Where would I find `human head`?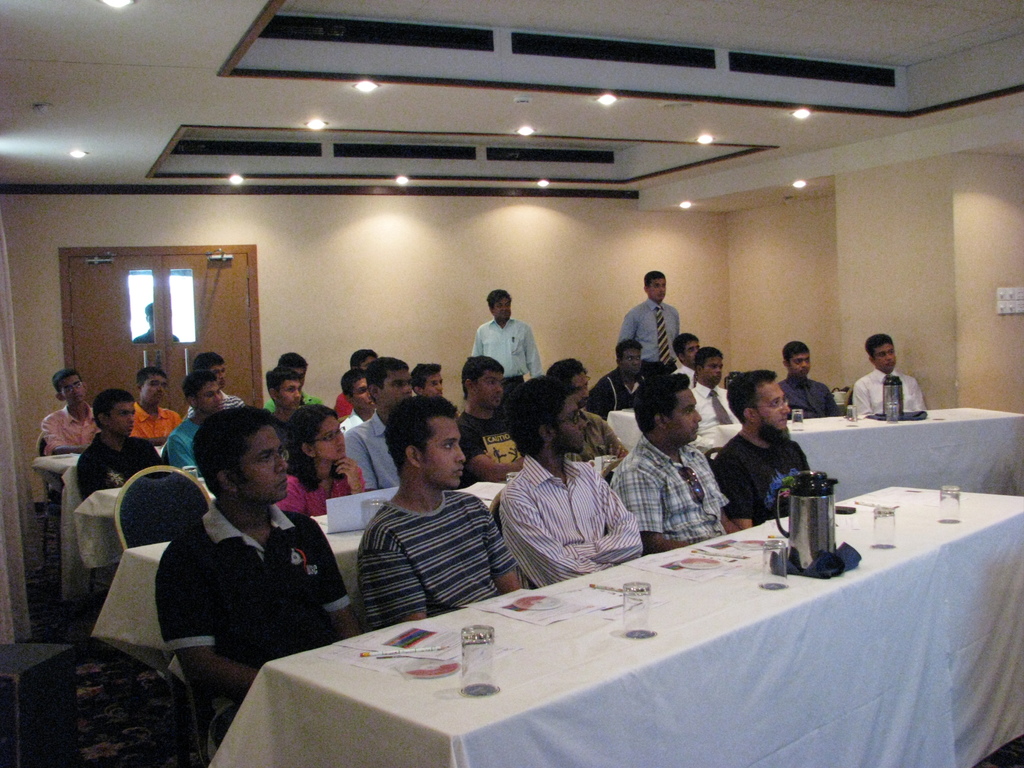
At crop(692, 349, 722, 385).
